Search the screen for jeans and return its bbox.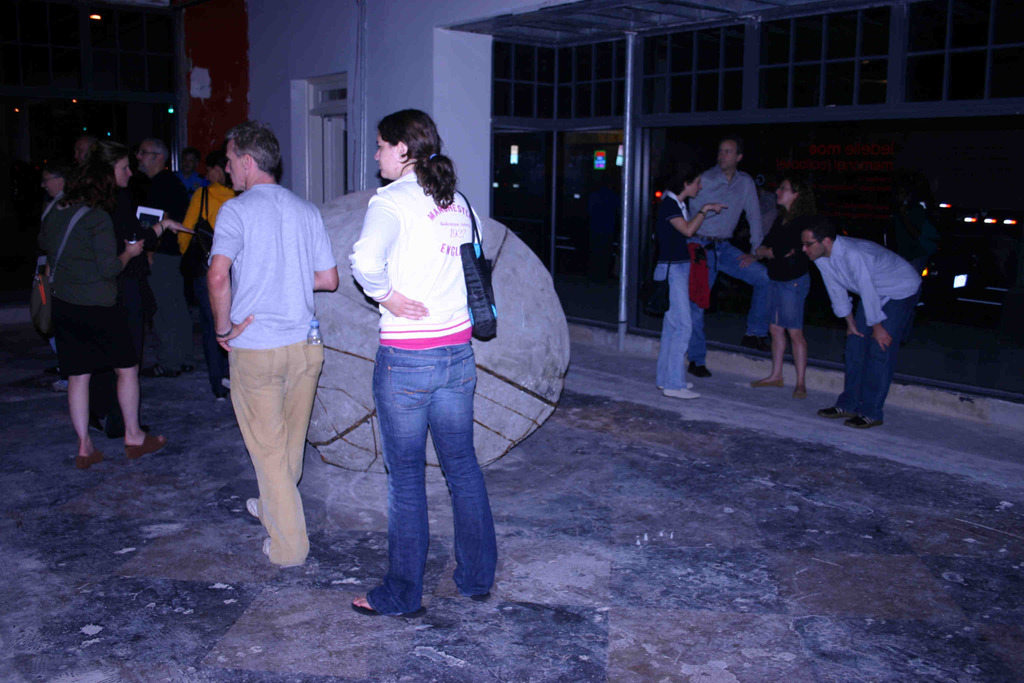
Found: {"left": 834, "top": 288, "right": 916, "bottom": 421}.
